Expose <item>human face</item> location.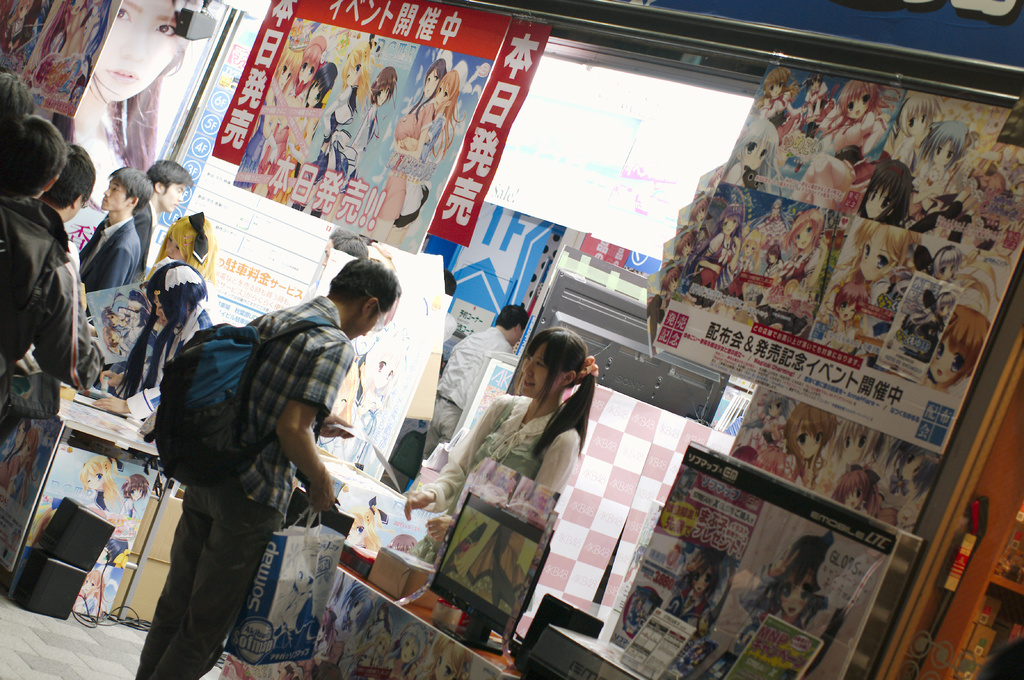
Exposed at bbox(739, 139, 774, 162).
